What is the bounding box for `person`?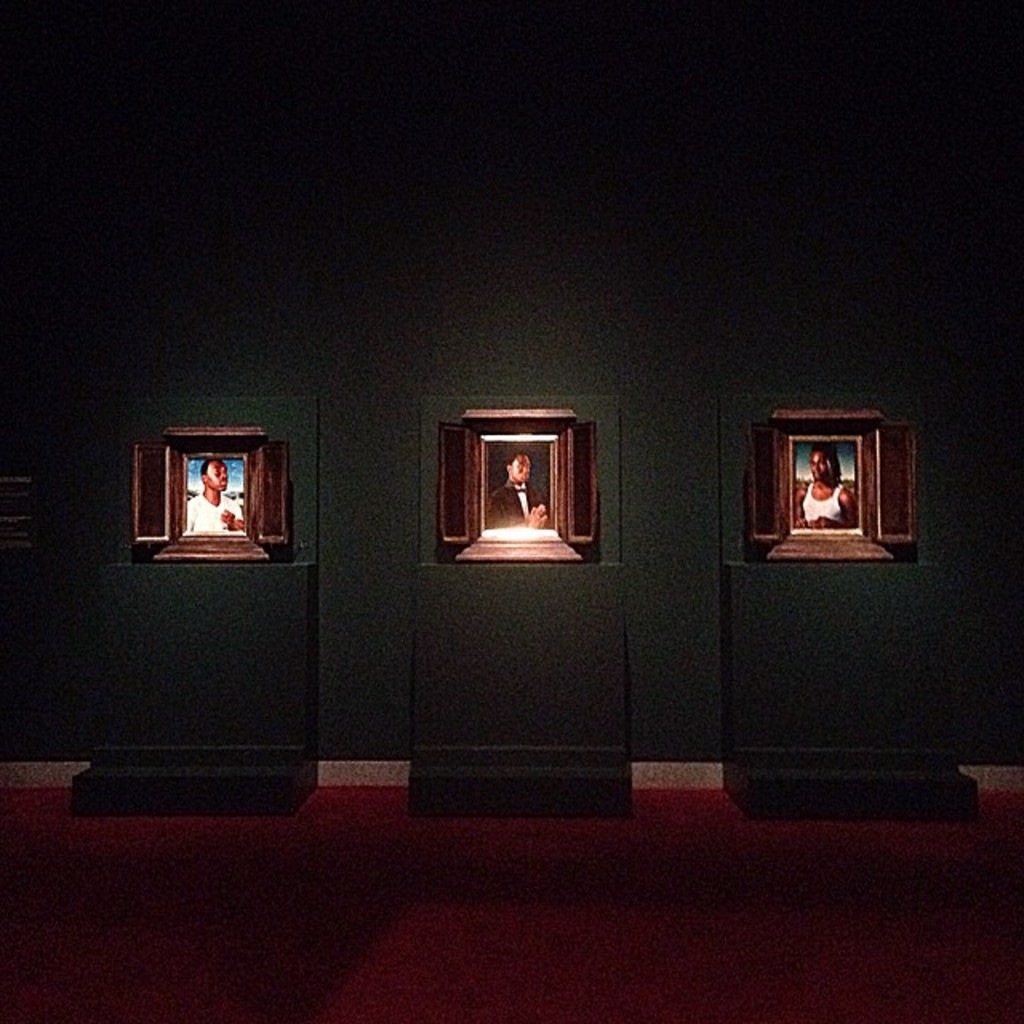
[x1=189, y1=458, x2=243, y2=534].
